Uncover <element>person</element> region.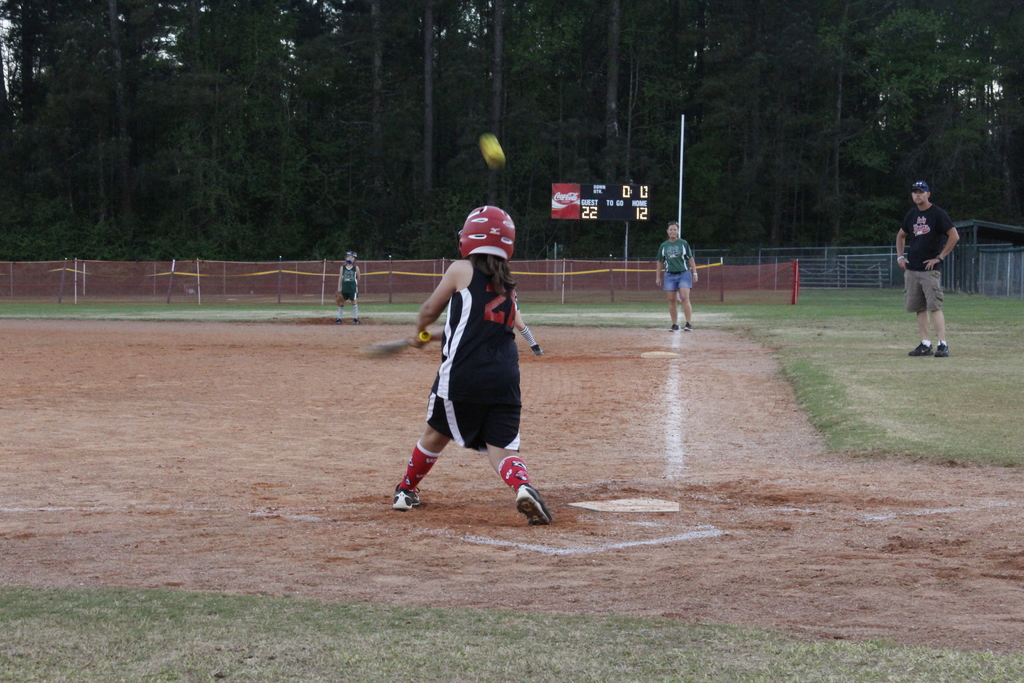
Uncovered: l=399, t=209, r=538, b=520.
